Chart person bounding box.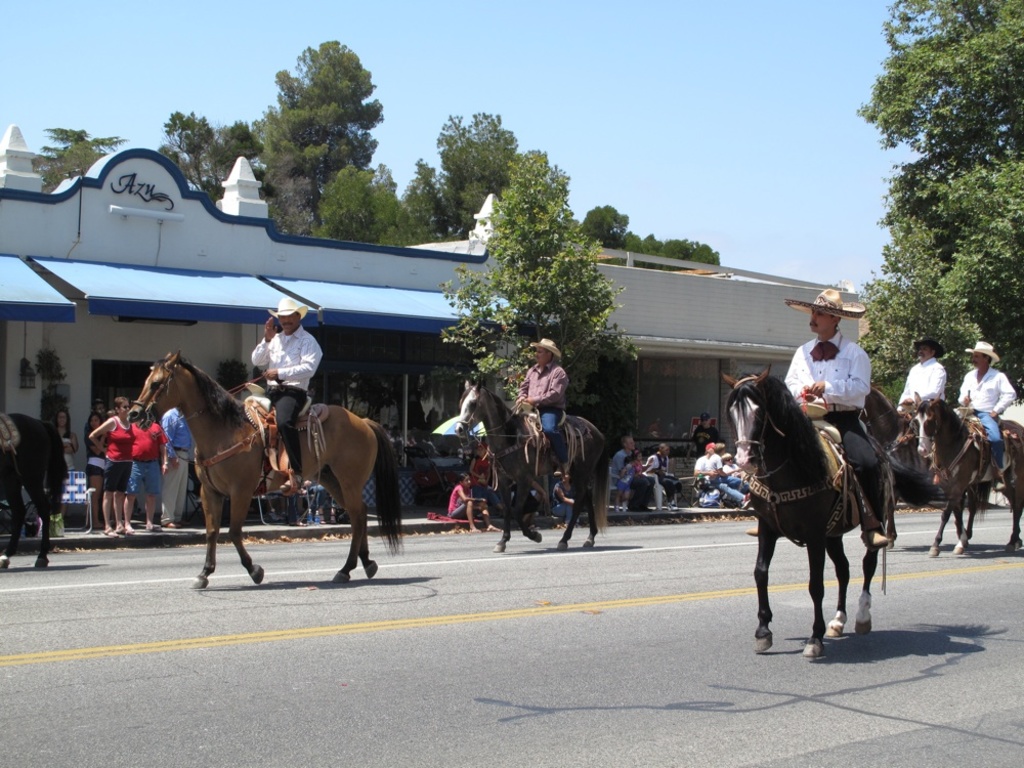
Charted: {"x1": 316, "y1": 481, "x2": 338, "y2": 527}.
